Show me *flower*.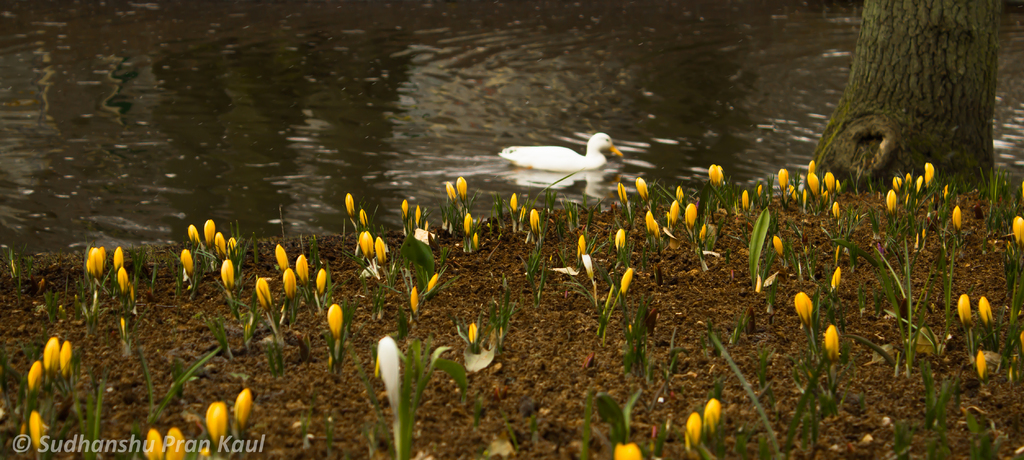
*flower* is here: l=182, t=226, r=201, b=249.
